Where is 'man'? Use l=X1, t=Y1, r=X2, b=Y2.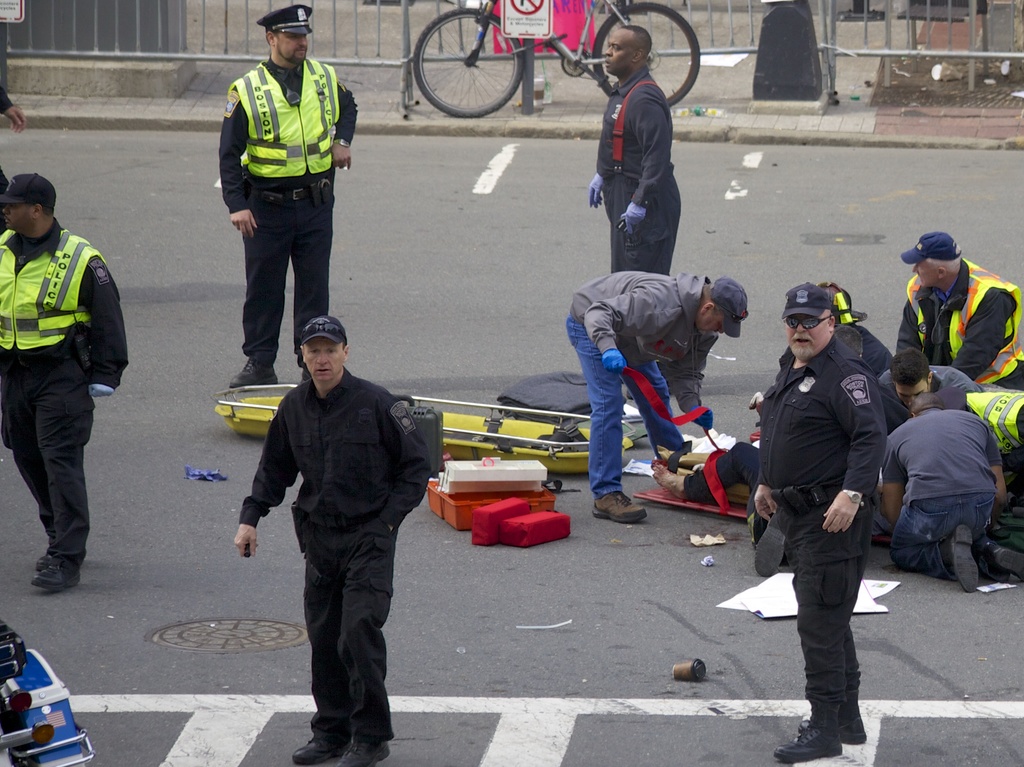
l=221, t=4, r=357, b=389.
